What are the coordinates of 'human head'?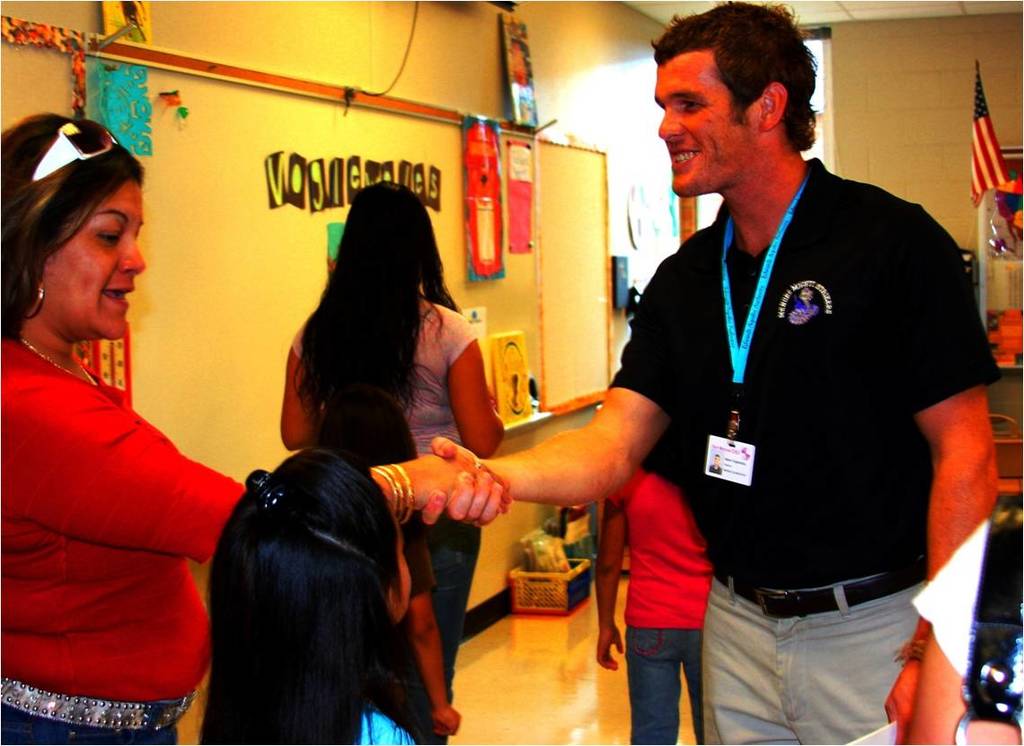
pyautogui.locateOnScreen(346, 180, 438, 284).
